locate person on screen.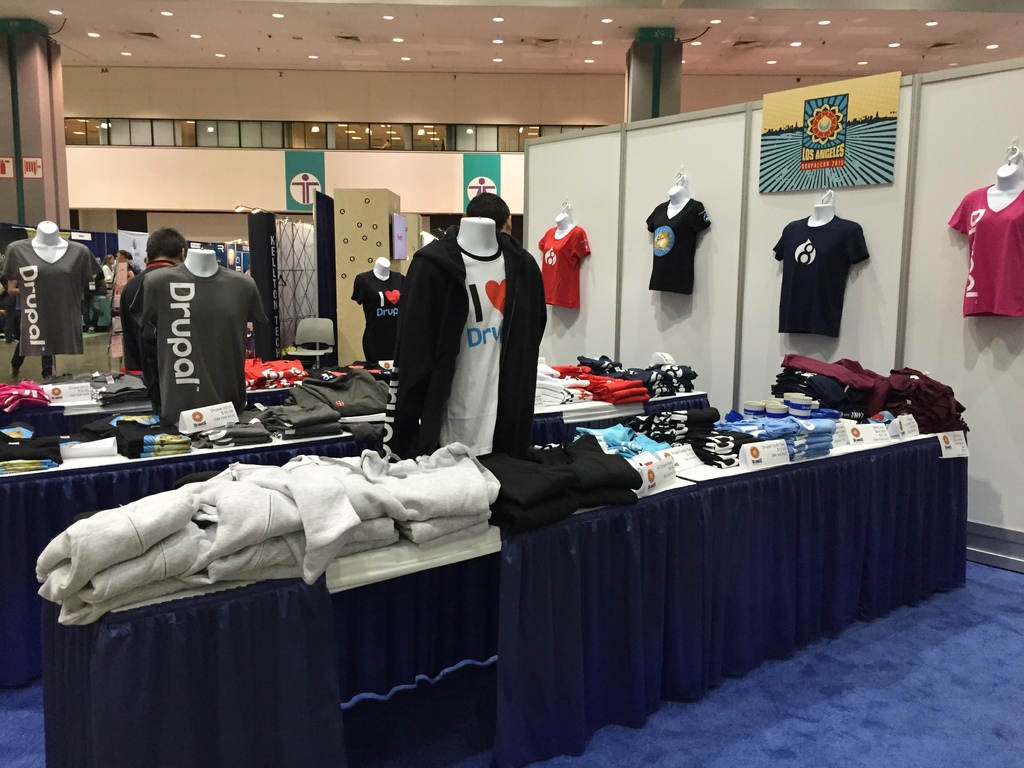
On screen at {"left": 118, "top": 227, "right": 190, "bottom": 389}.
